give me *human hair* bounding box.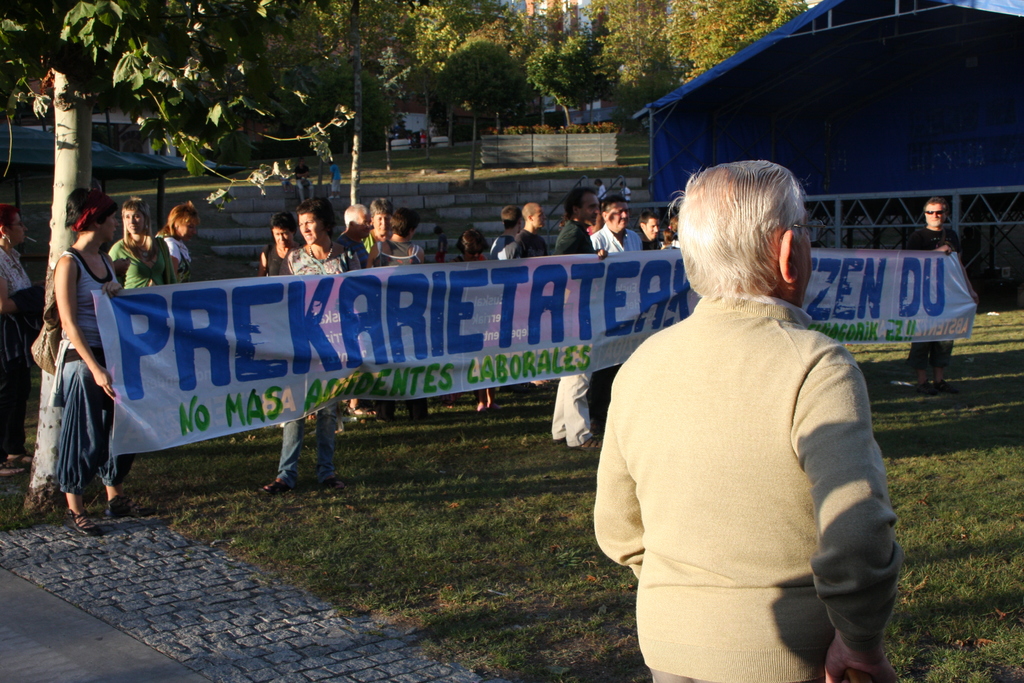
563, 185, 593, 219.
